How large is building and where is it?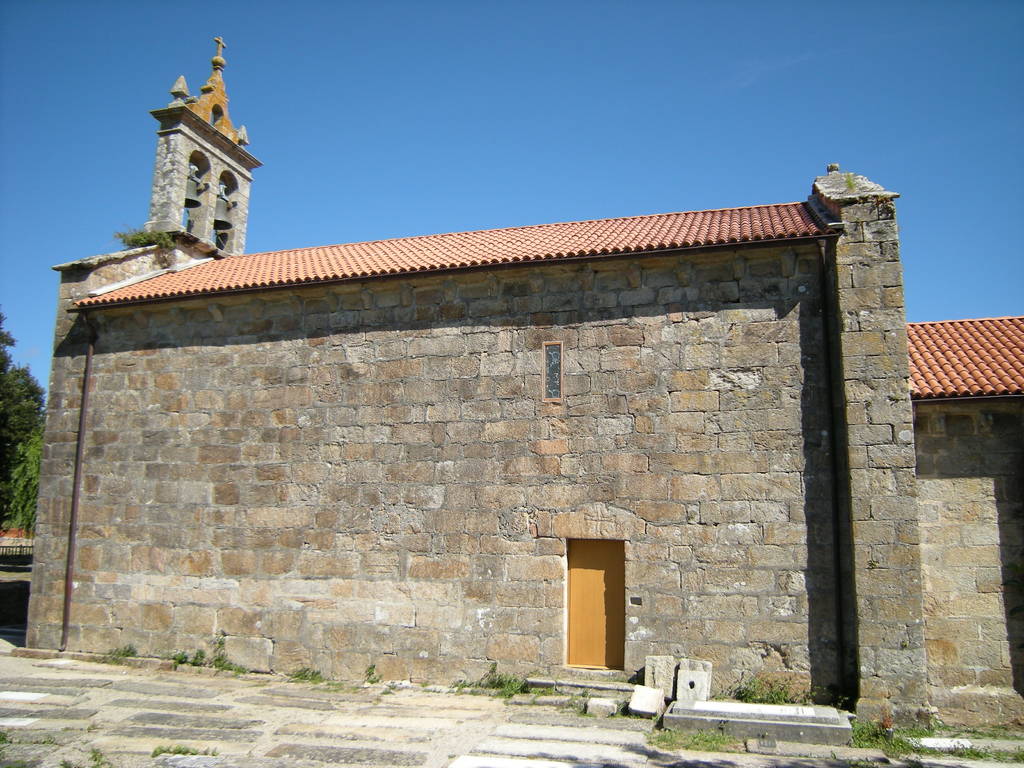
Bounding box: box=[27, 58, 929, 725].
